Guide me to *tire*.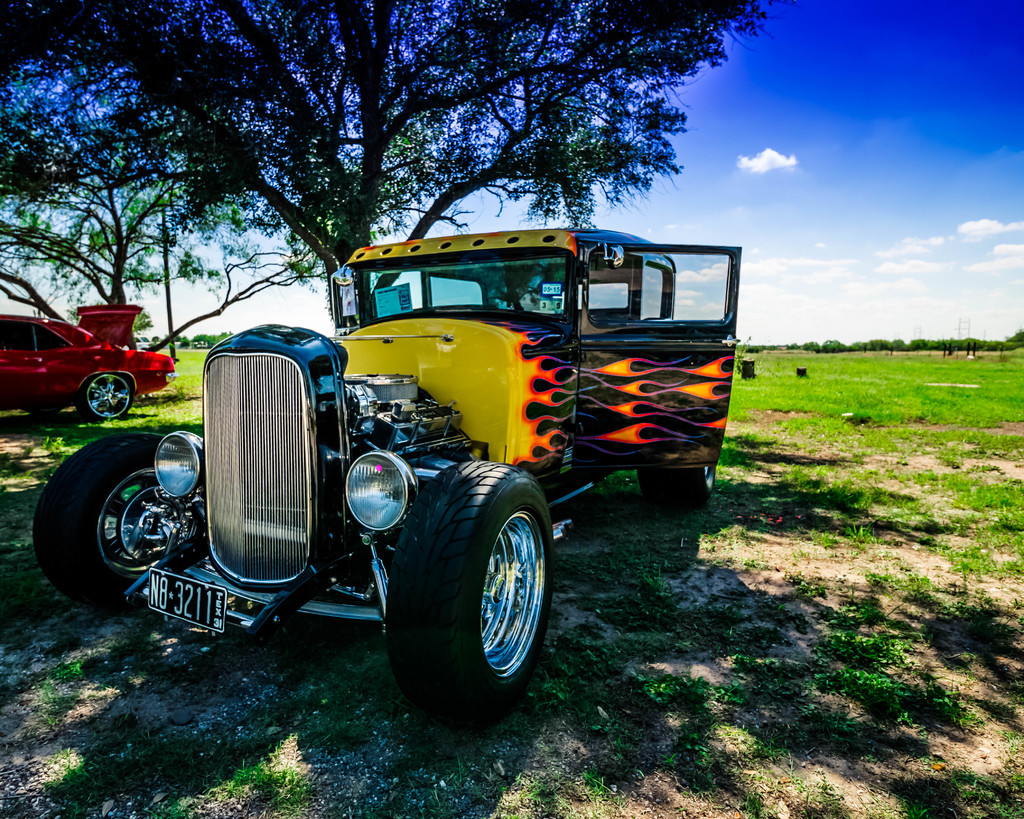
Guidance: [x1=372, y1=470, x2=551, y2=722].
